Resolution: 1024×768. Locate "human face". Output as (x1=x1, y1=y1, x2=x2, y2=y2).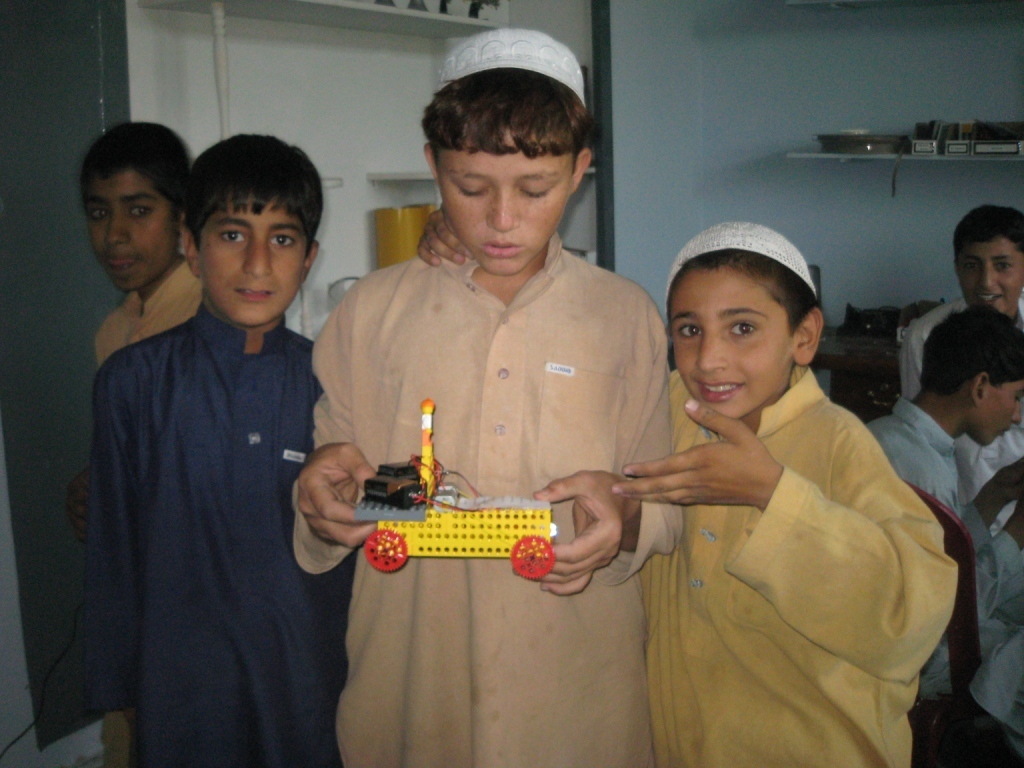
(x1=86, y1=171, x2=180, y2=289).
